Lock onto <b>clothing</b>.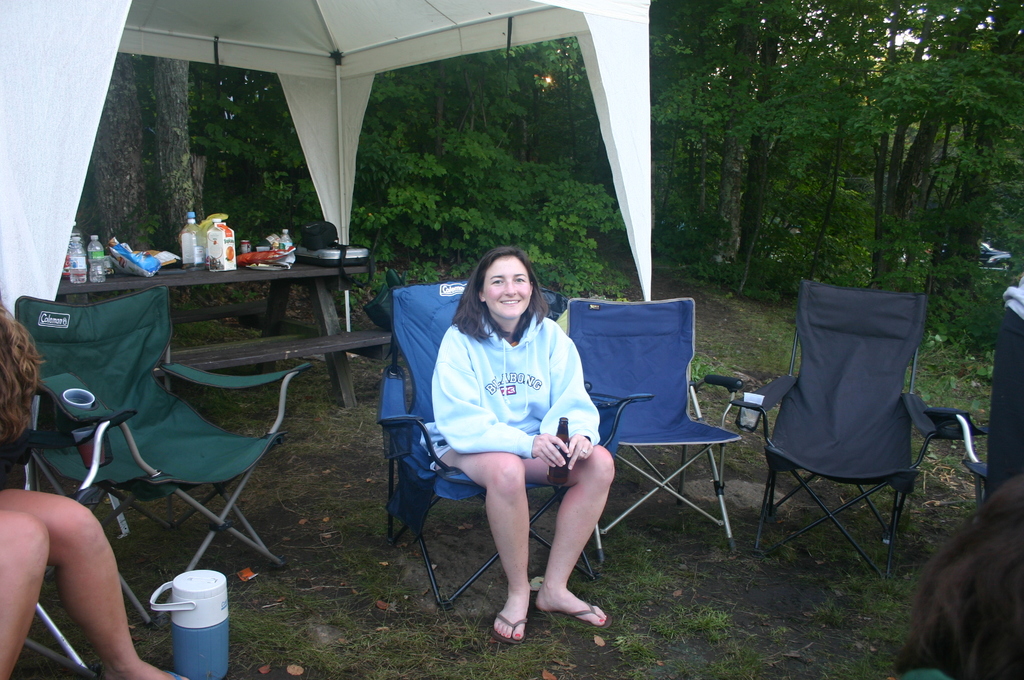
Locked: detection(423, 312, 604, 470).
